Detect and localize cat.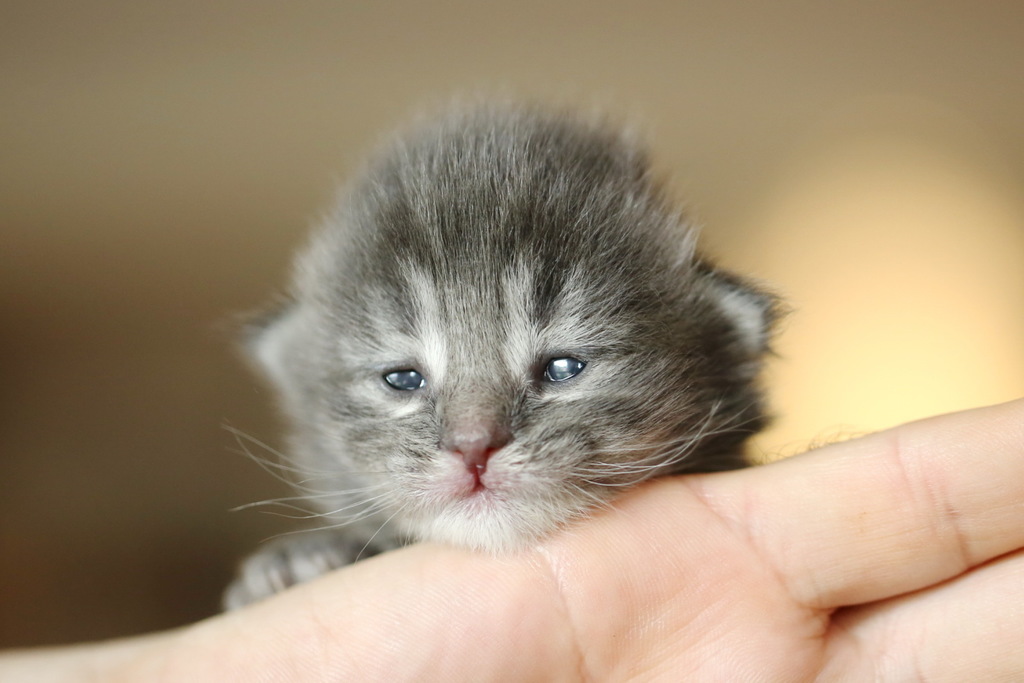
Localized at 221 79 822 611.
